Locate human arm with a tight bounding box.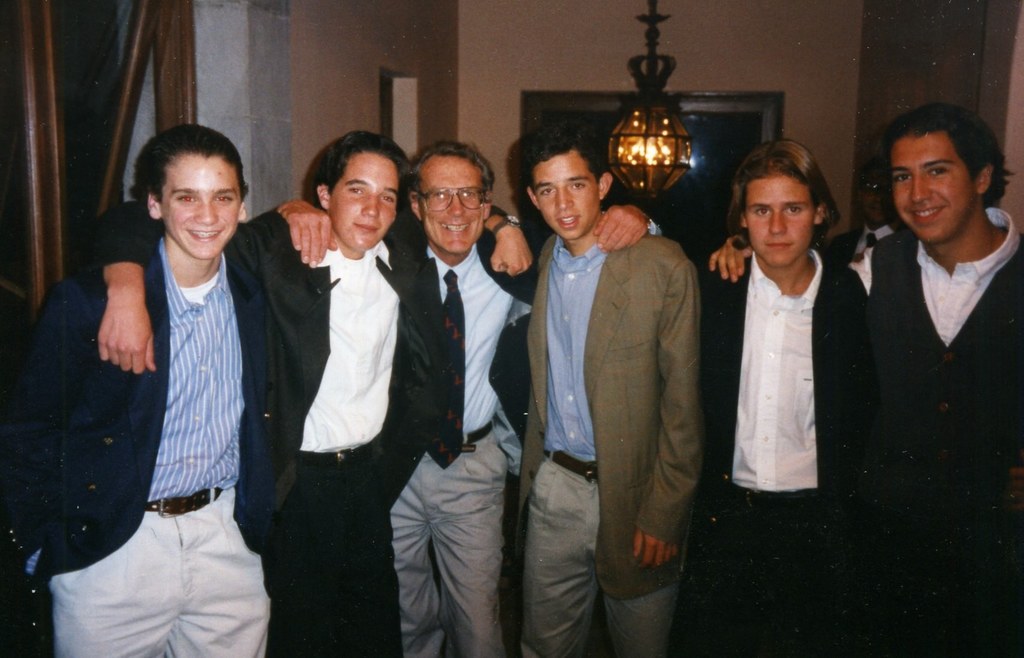
{"x1": 873, "y1": 231, "x2": 931, "y2": 507}.
